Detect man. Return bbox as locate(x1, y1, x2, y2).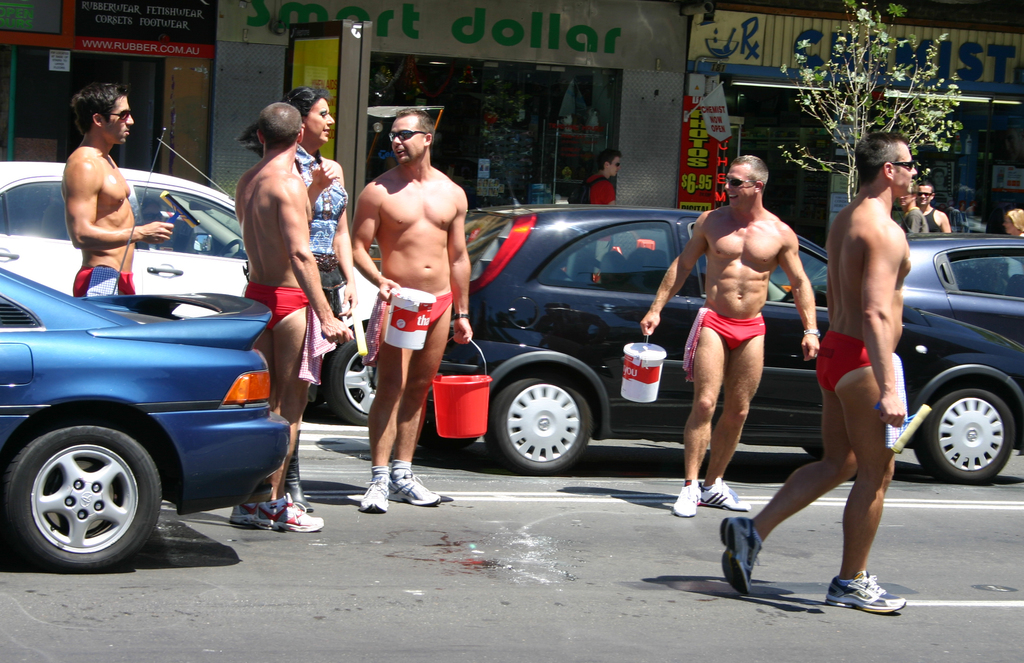
locate(64, 78, 177, 301).
